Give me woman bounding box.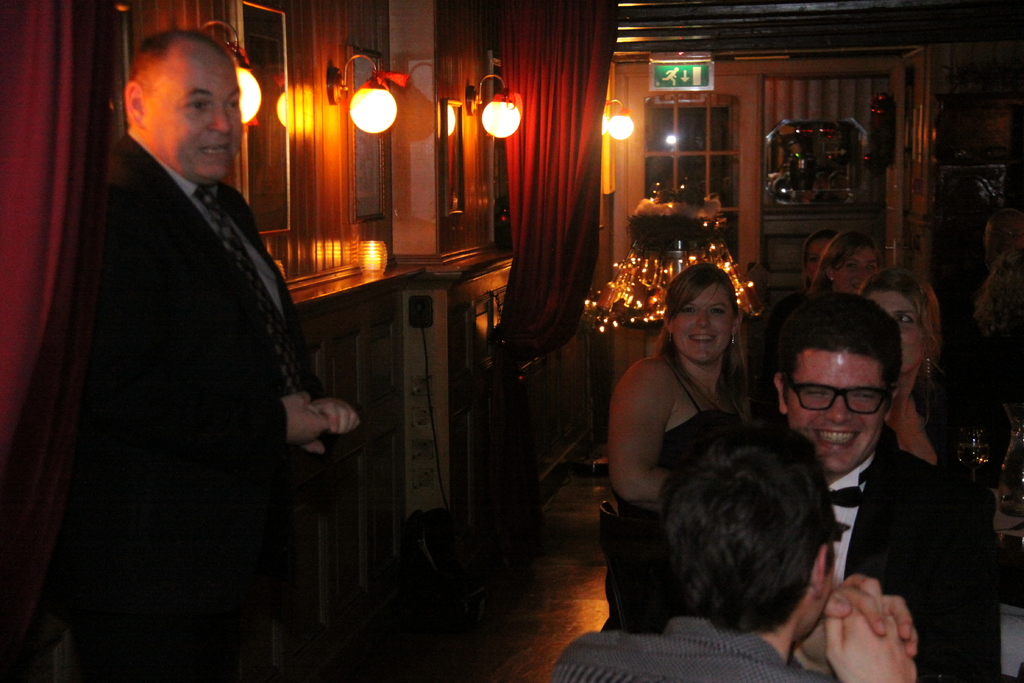
left=606, top=258, right=787, bottom=593.
